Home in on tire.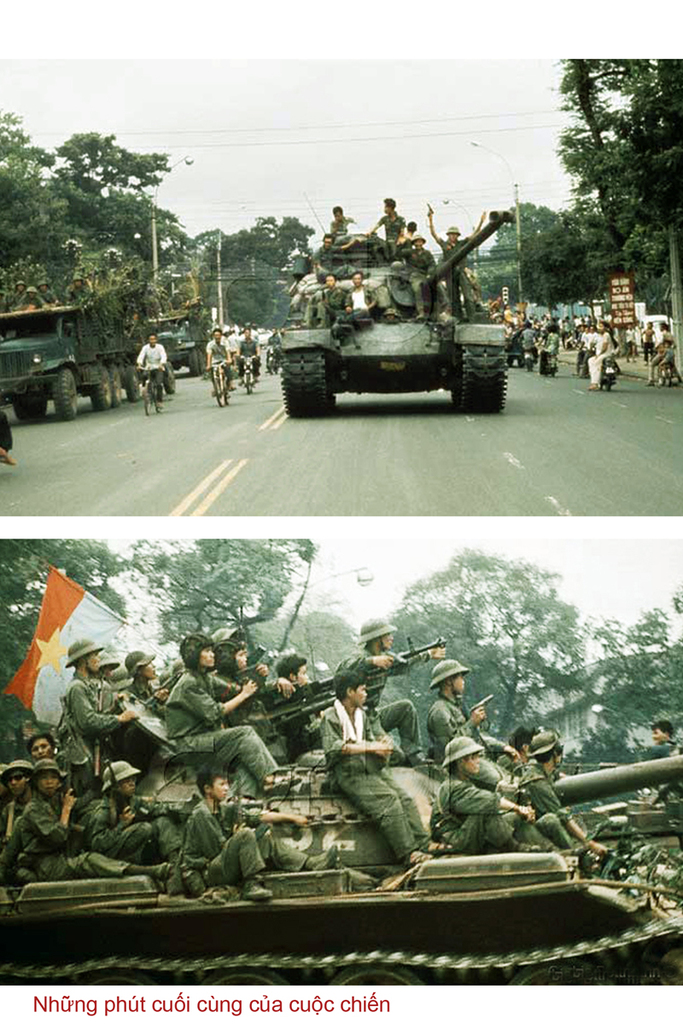
Homed in at left=211, top=371, right=221, bottom=410.
